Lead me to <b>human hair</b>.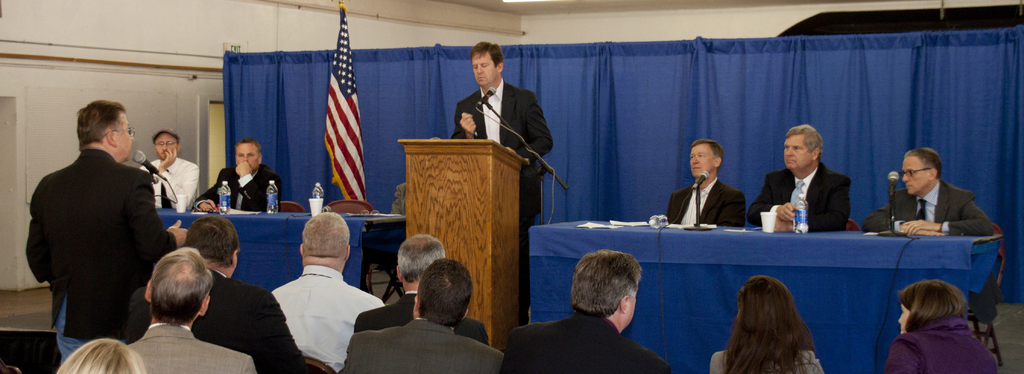
Lead to 148/247/214/325.
